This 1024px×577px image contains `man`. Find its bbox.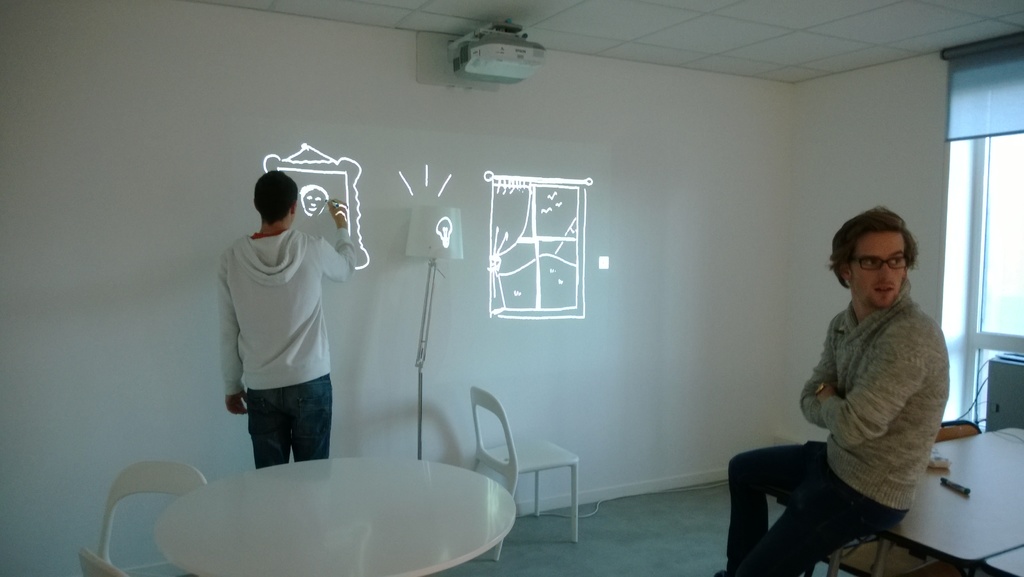
214/164/358/472.
